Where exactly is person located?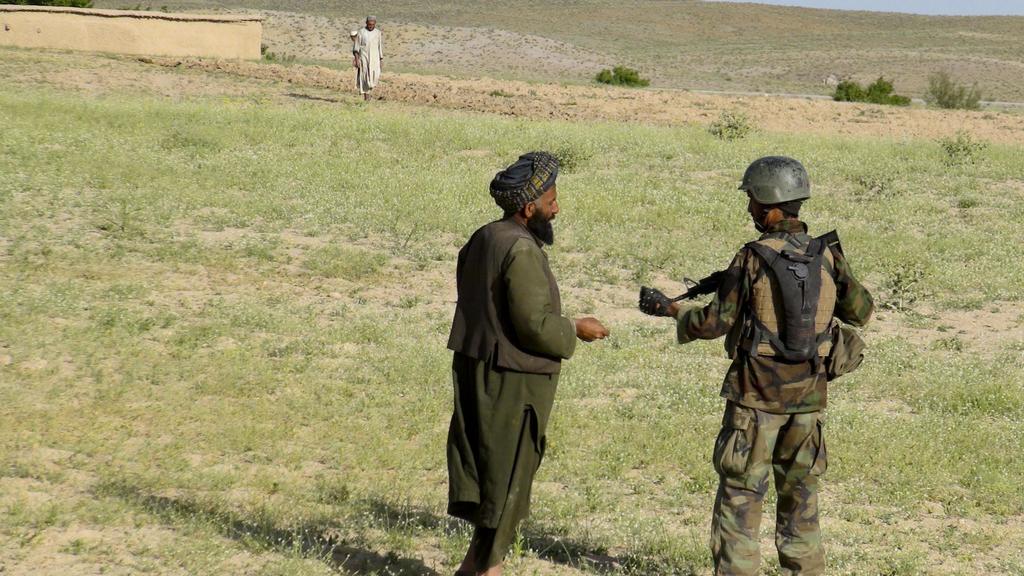
Its bounding box is bbox=(636, 167, 884, 575).
